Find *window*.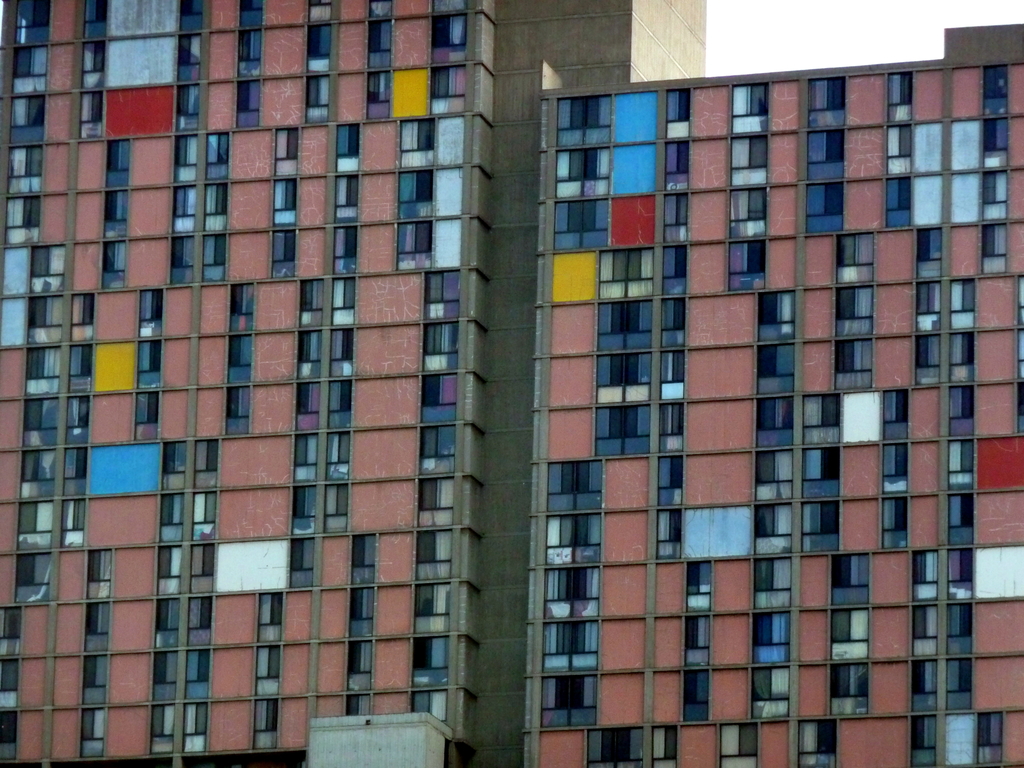
locate(757, 403, 793, 444).
